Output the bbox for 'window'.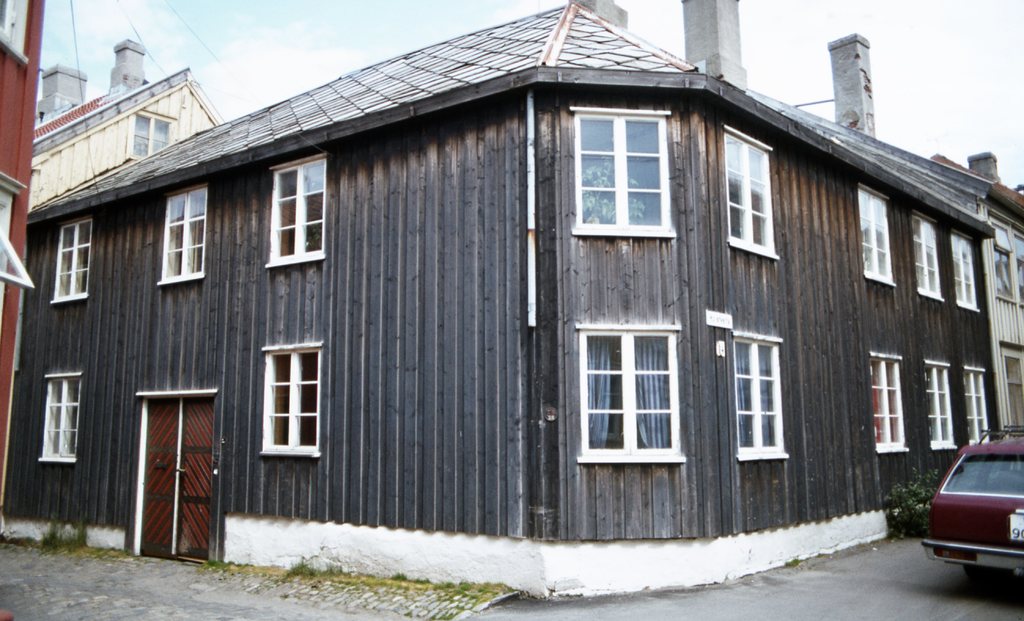
<bbox>918, 358, 956, 454</bbox>.
